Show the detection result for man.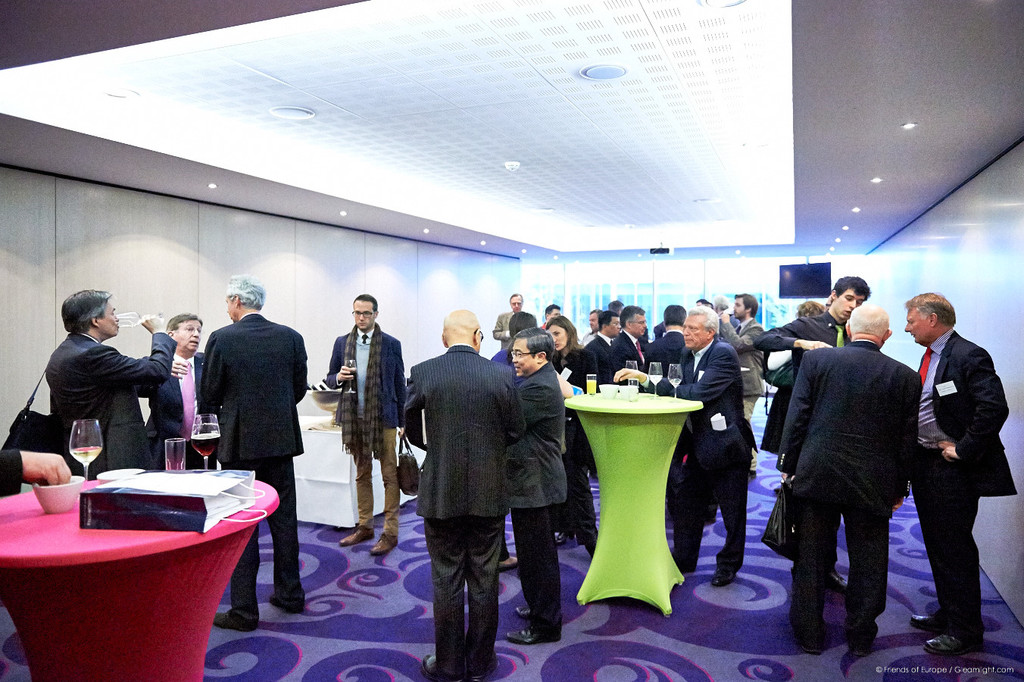
box(506, 322, 573, 646).
